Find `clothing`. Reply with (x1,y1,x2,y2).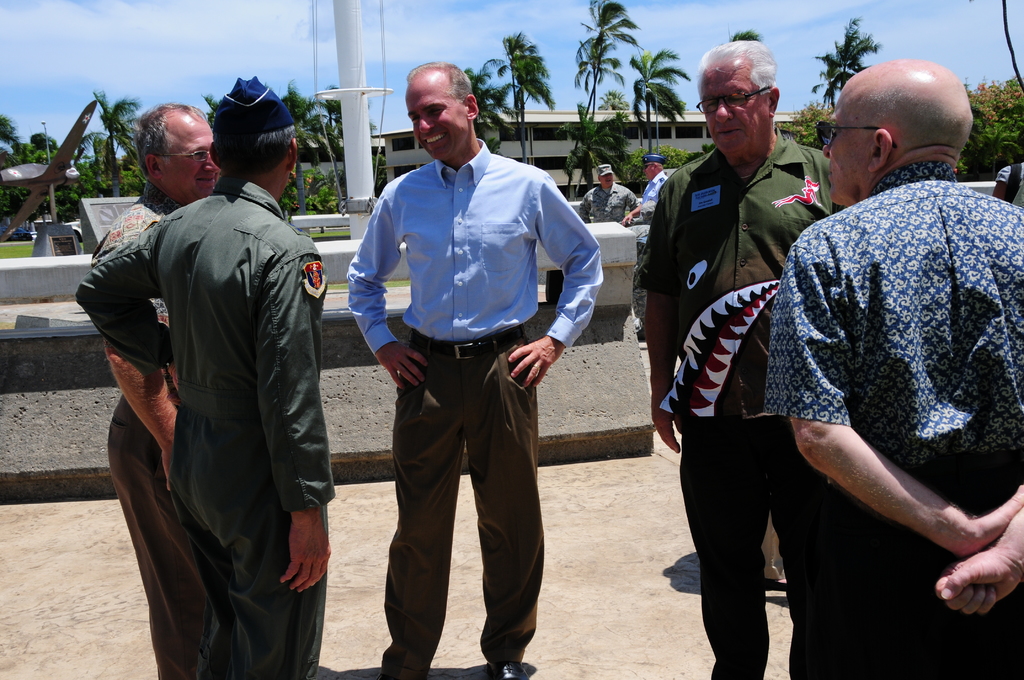
(104,186,194,679).
